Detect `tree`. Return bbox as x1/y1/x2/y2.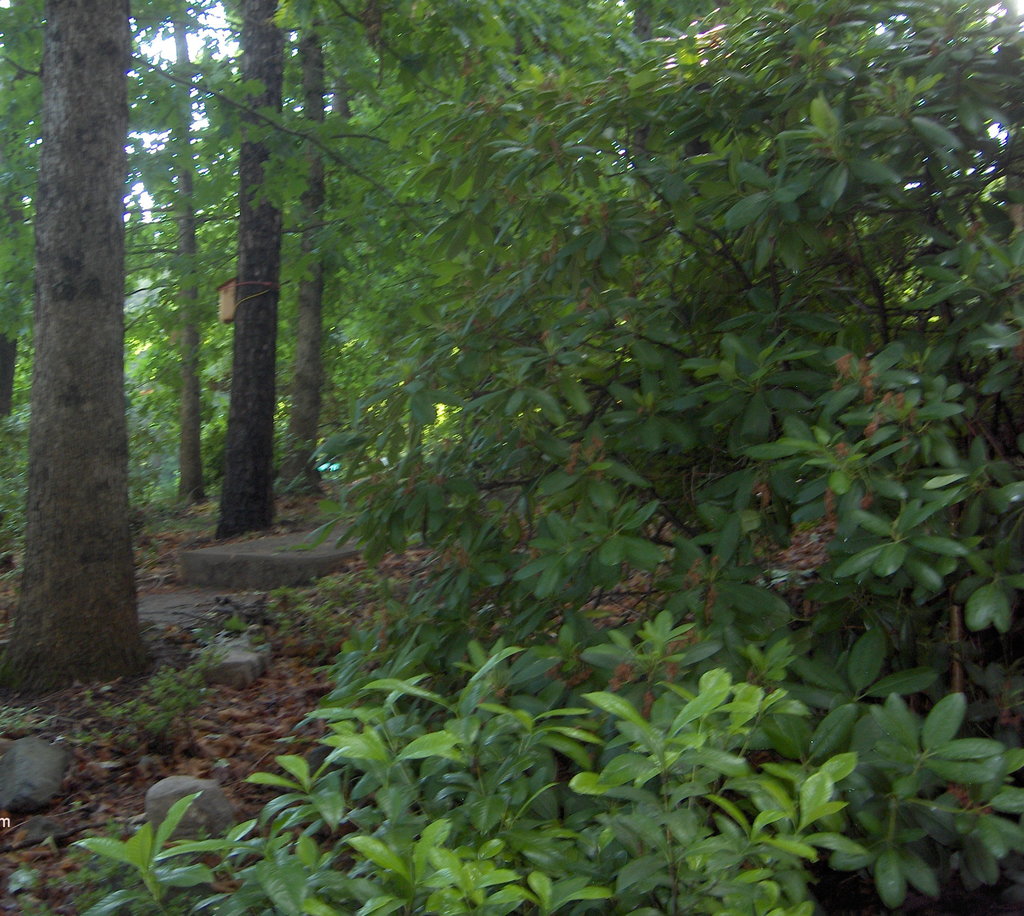
326/0/411/476.
